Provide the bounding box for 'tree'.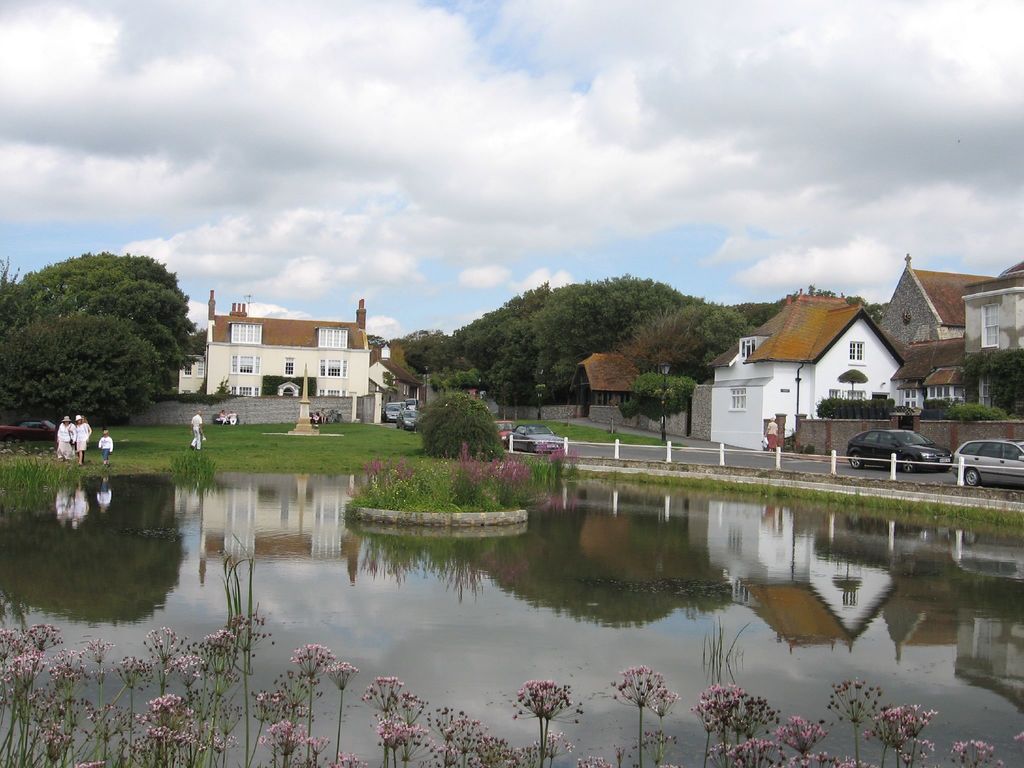
388, 317, 476, 390.
